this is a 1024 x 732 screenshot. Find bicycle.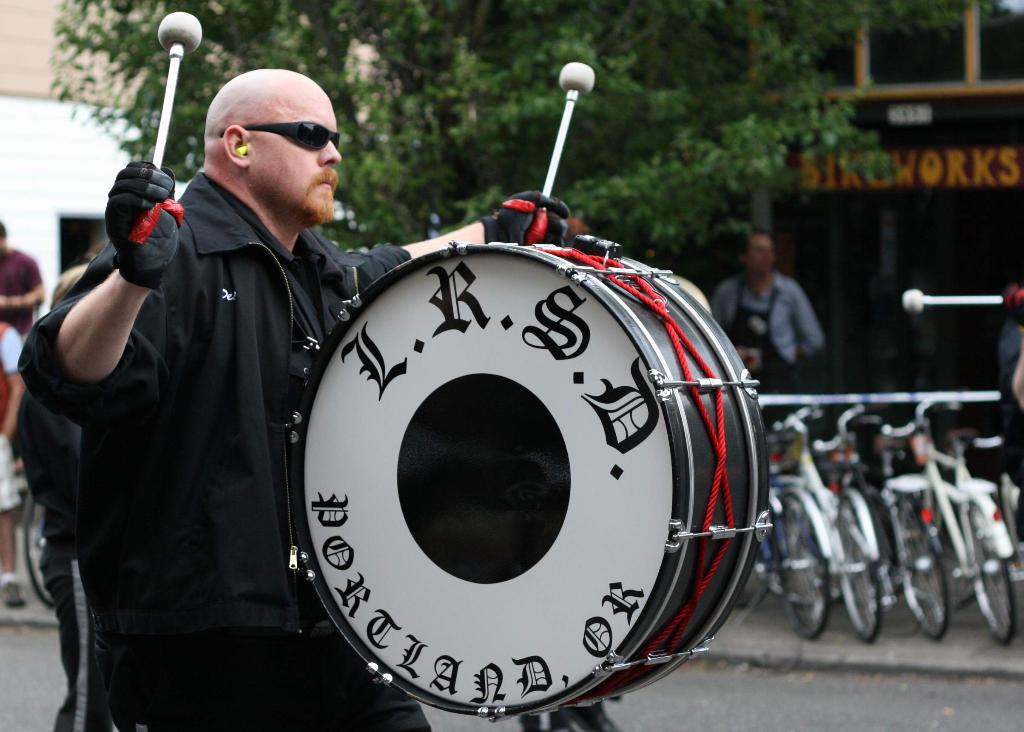
Bounding box: <bbox>771, 398, 895, 645</bbox>.
